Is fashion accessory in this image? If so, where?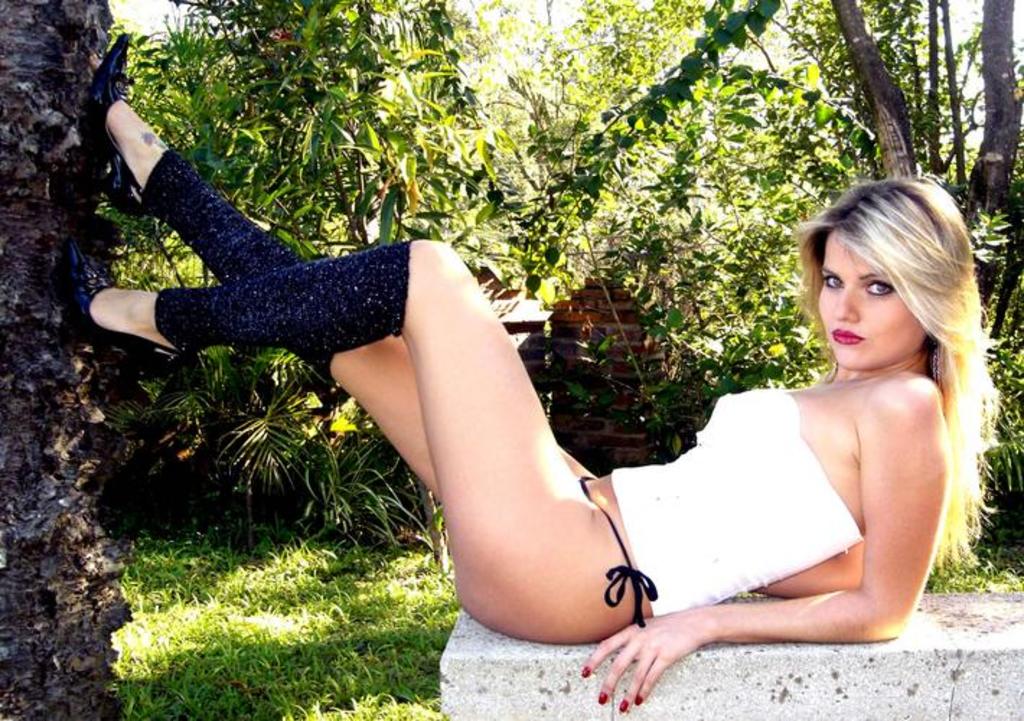
Yes, at left=594, top=686, right=609, bottom=704.
